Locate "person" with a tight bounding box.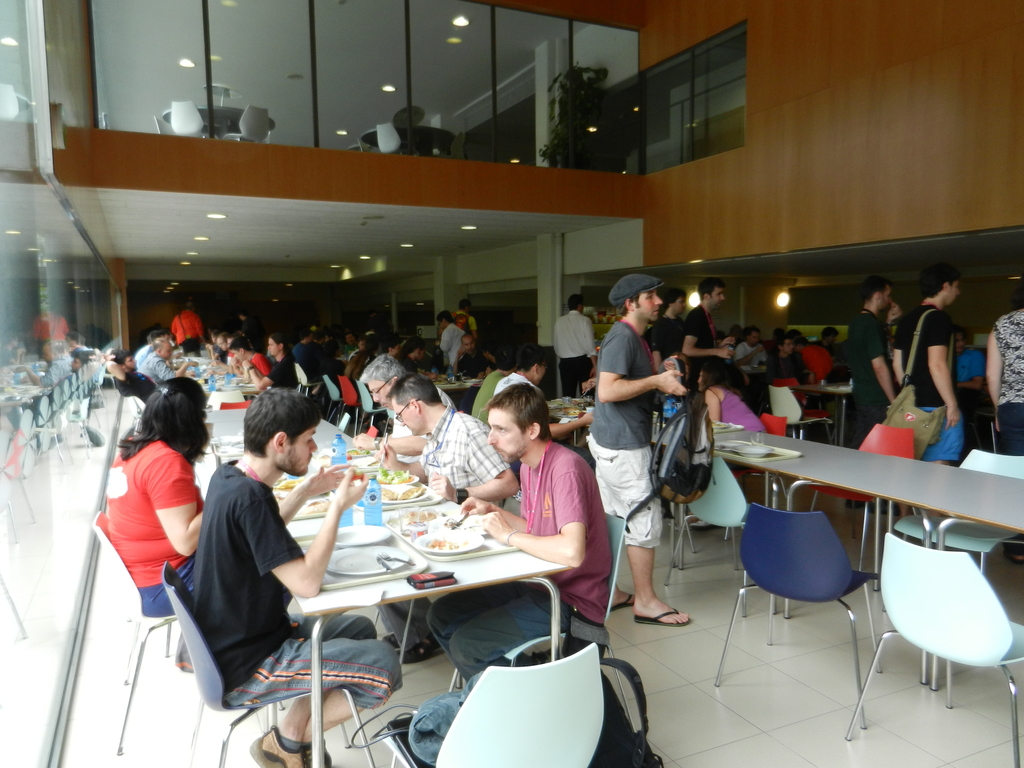
<region>419, 371, 617, 689</region>.
